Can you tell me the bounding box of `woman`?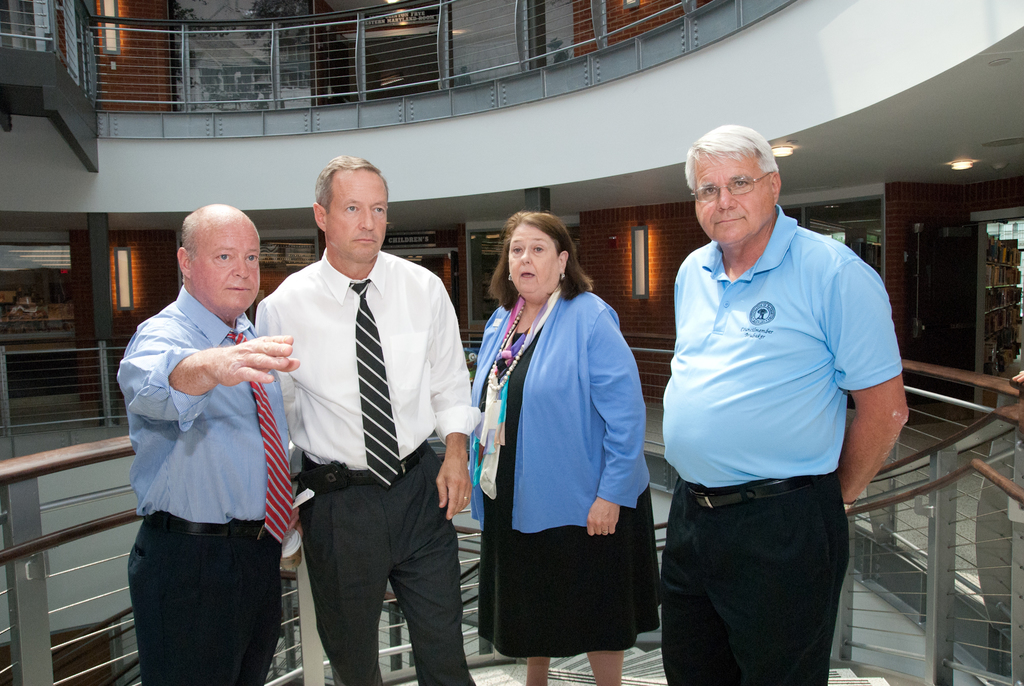
470/219/638/685.
